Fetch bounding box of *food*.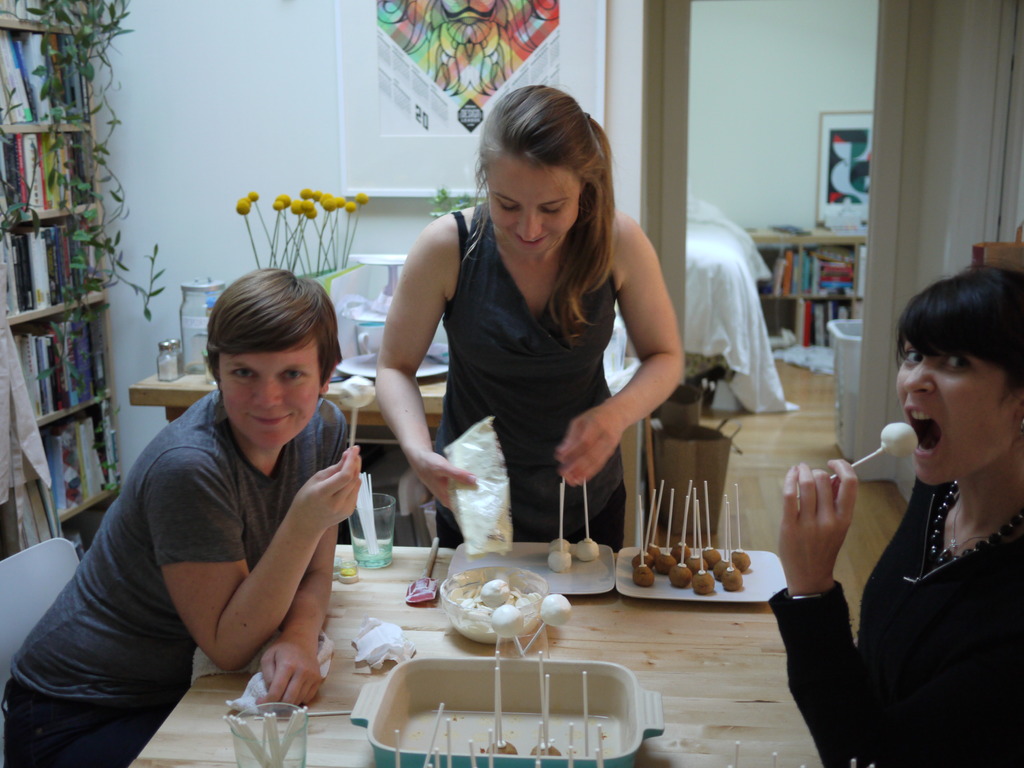
Bbox: rect(492, 605, 524, 638).
